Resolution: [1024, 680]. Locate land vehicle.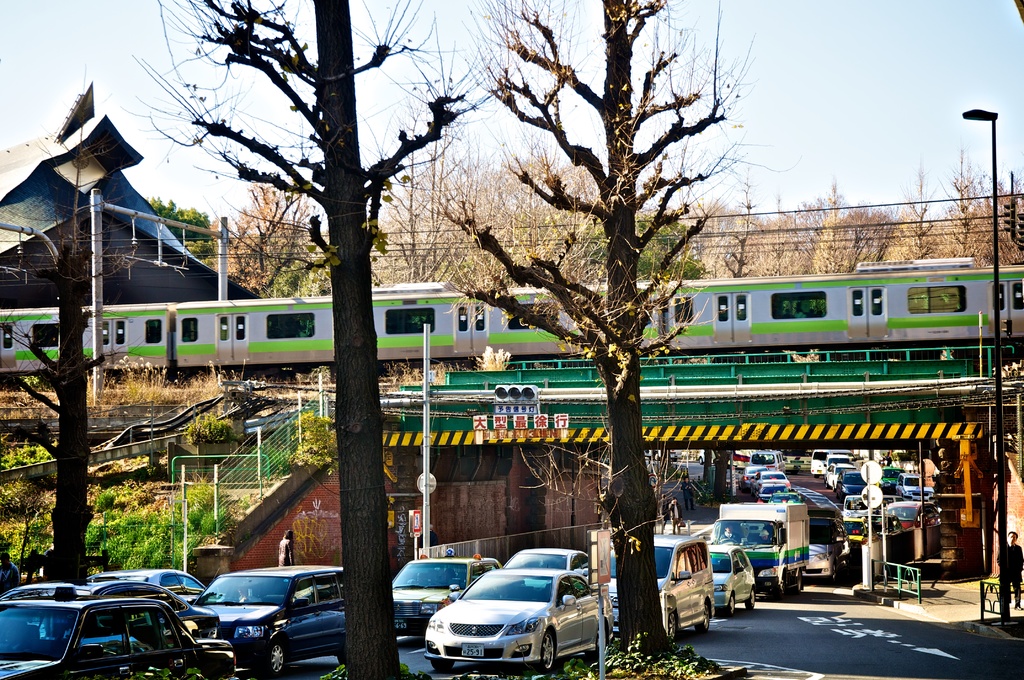
left=840, top=495, right=871, bottom=519.
